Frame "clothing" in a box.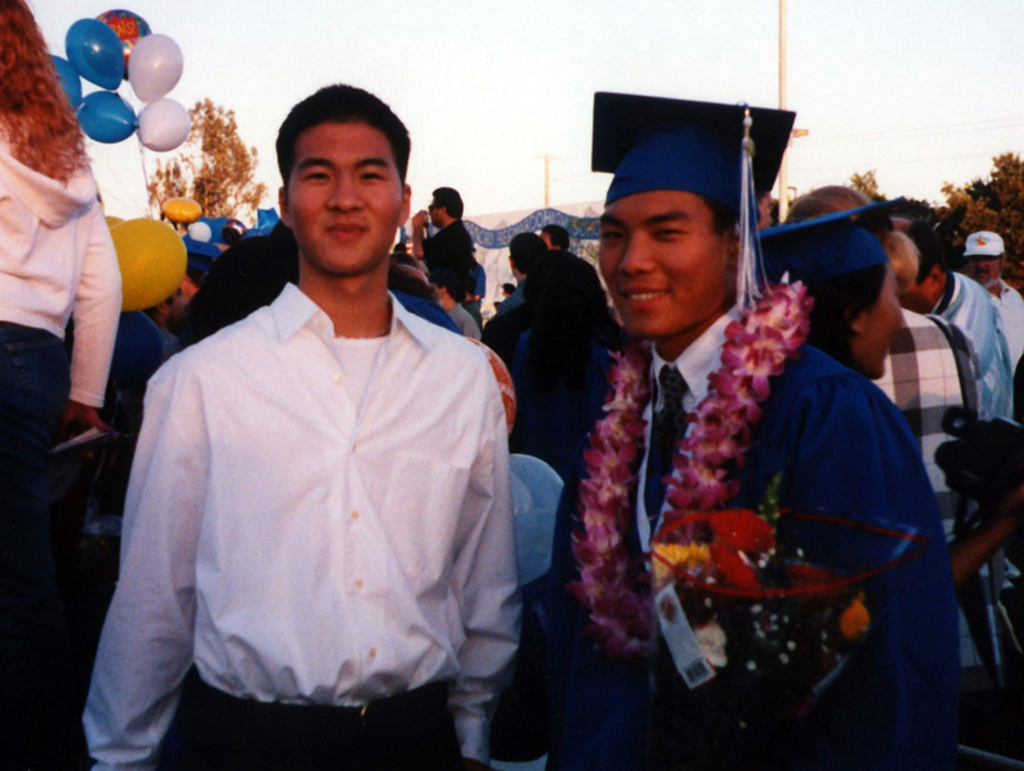
bbox=[531, 315, 965, 770].
